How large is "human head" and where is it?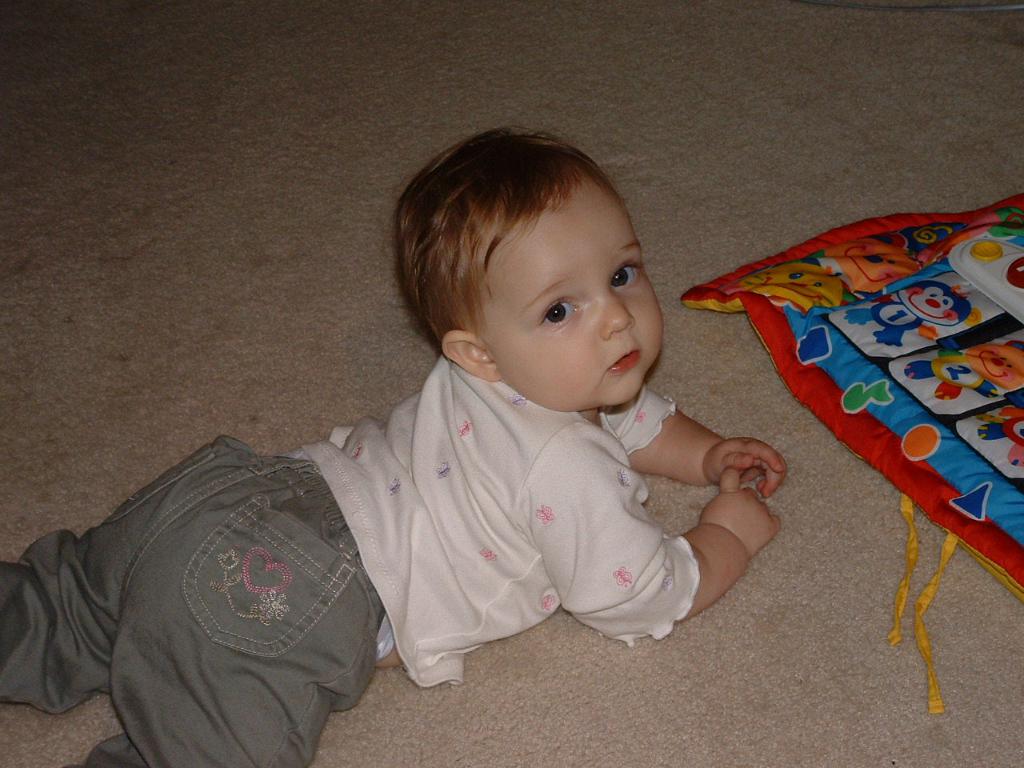
Bounding box: (x1=398, y1=140, x2=678, y2=401).
